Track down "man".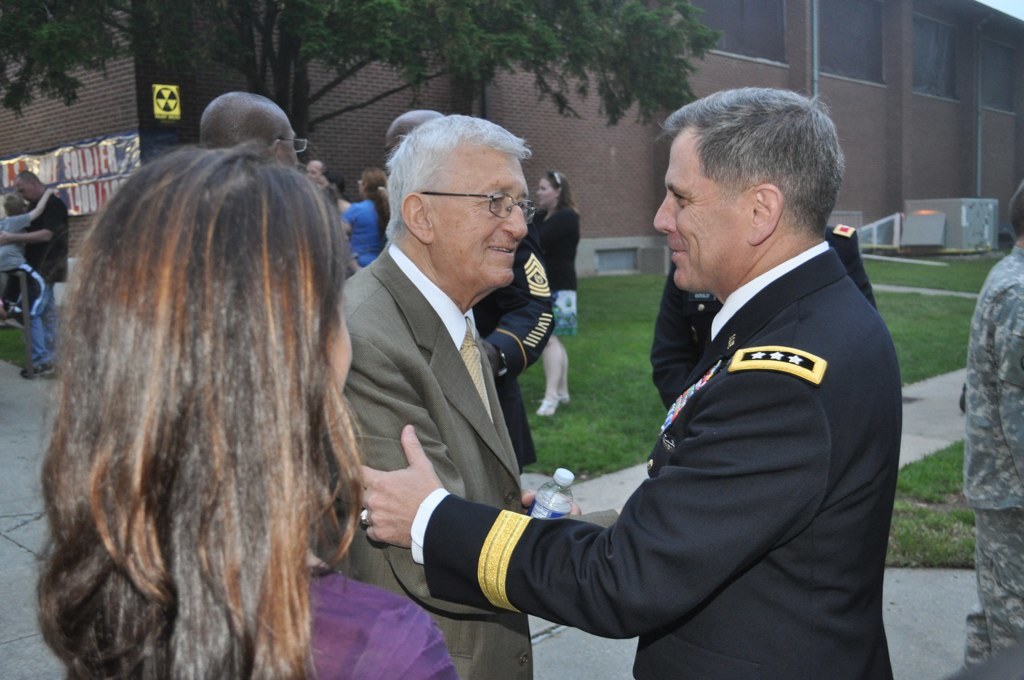
Tracked to <bbox>353, 82, 901, 679</bbox>.
